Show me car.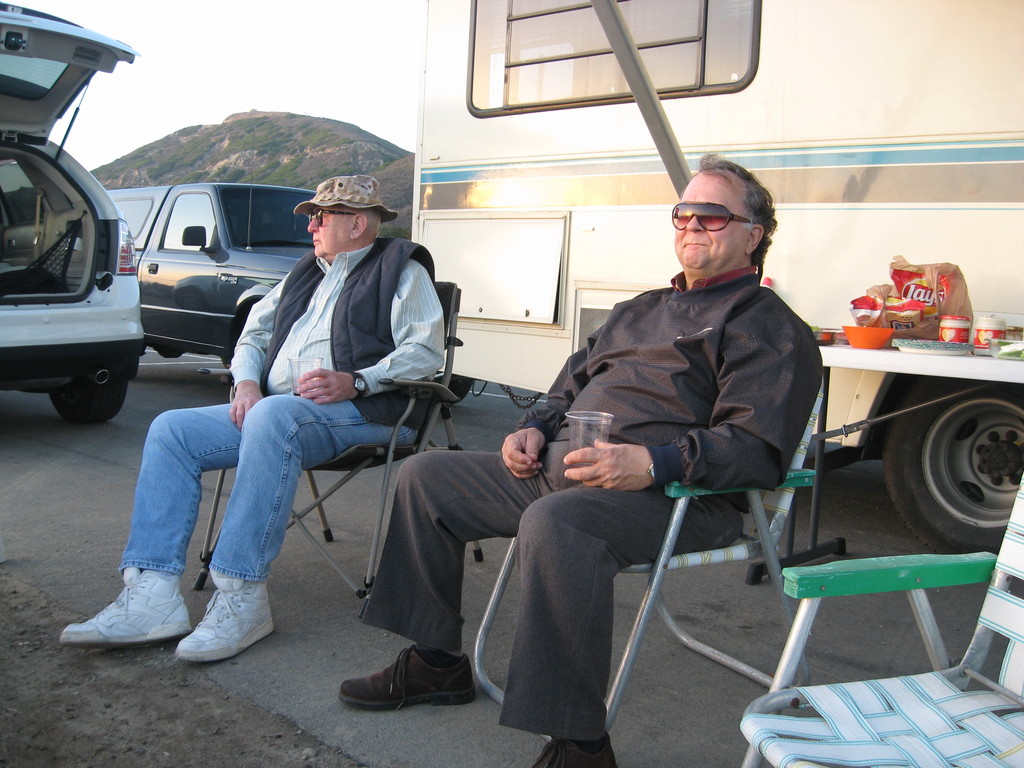
car is here: 0, 0, 147, 427.
